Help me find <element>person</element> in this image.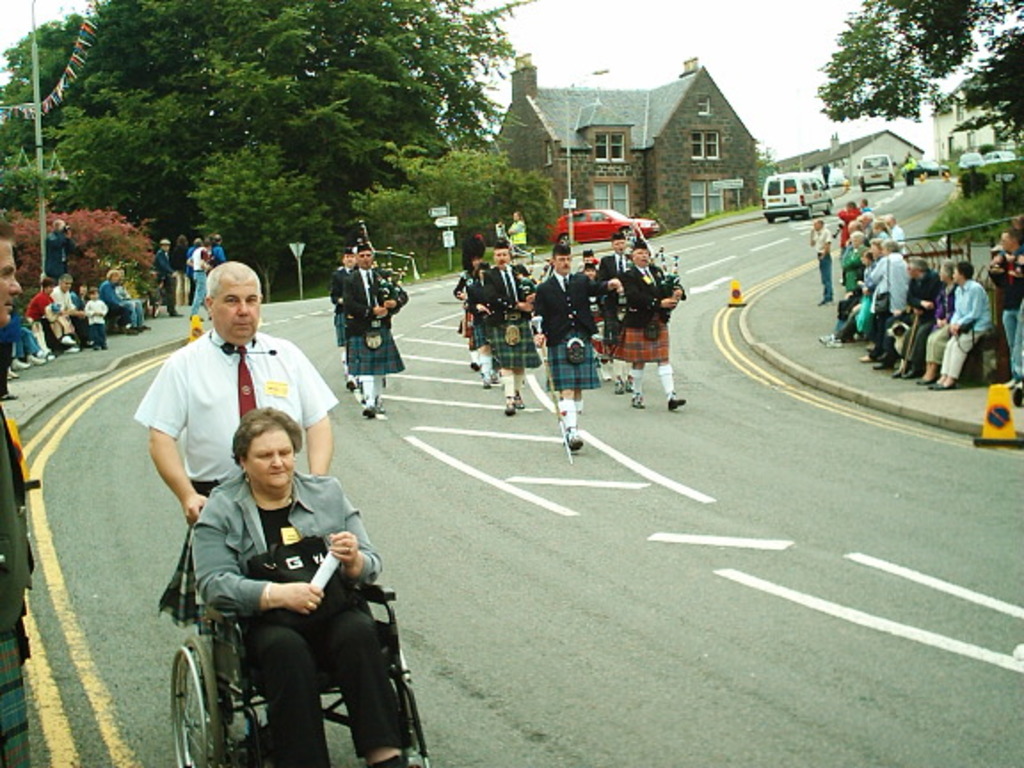
Found it: (x1=39, y1=217, x2=98, y2=283).
